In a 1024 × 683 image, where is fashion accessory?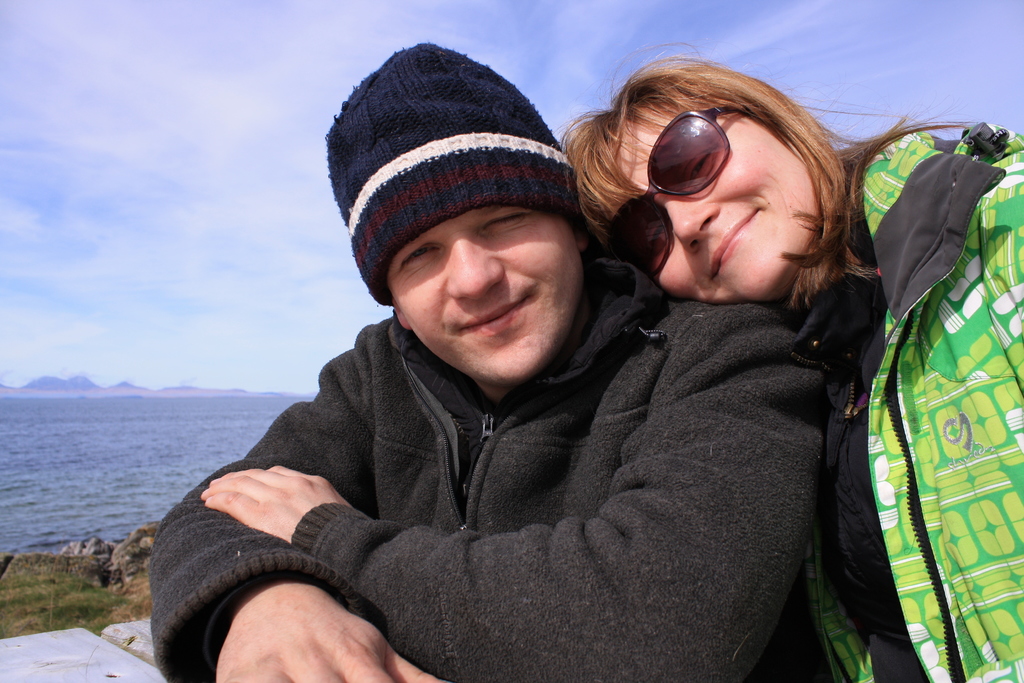
<bbox>605, 108, 756, 283</bbox>.
